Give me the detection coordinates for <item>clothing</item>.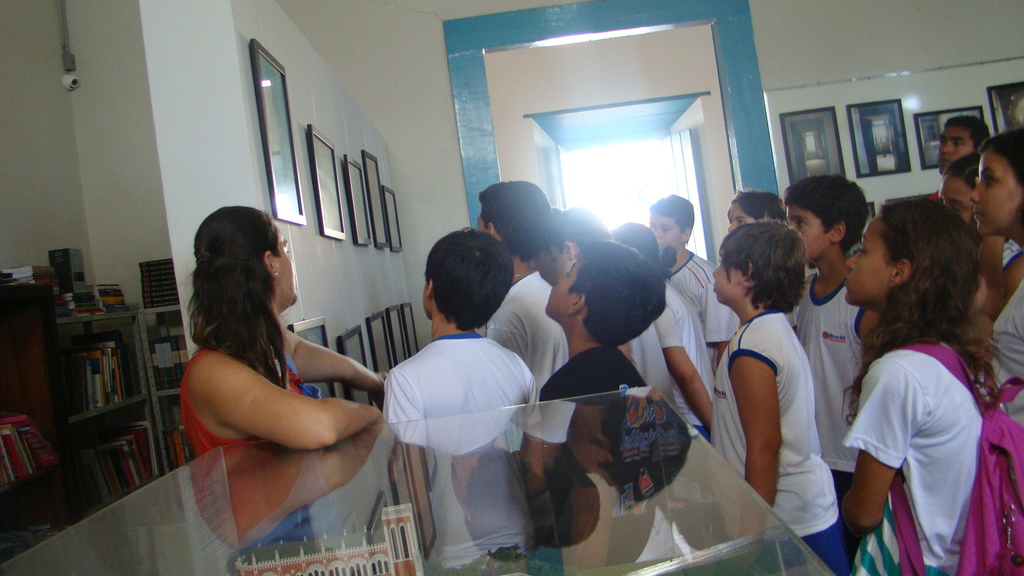
l=987, t=237, r=1023, b=433.
